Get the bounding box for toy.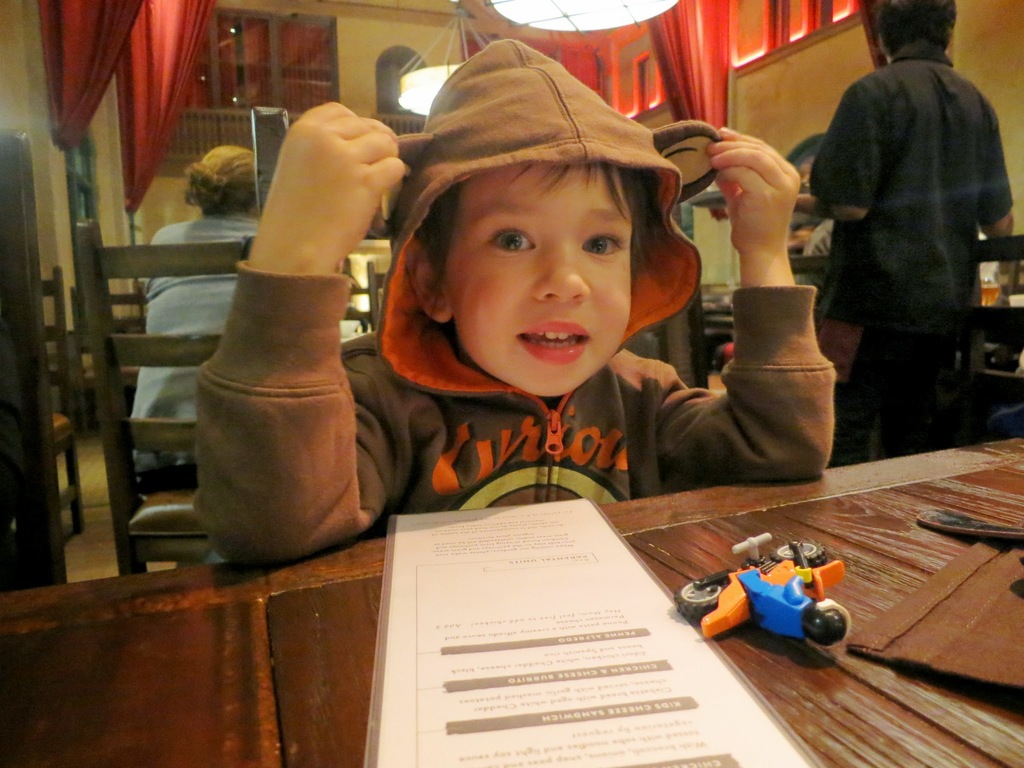
<box>675,528,845,651</box>.
